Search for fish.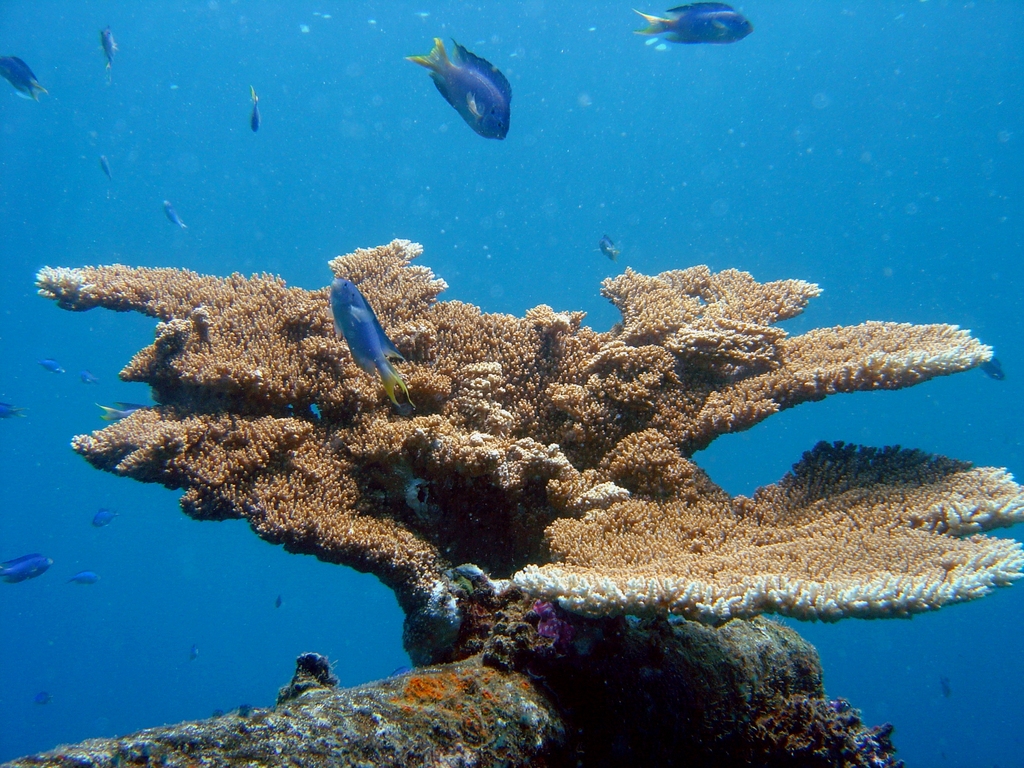
Found at <box>93,508,120,527</box>.
